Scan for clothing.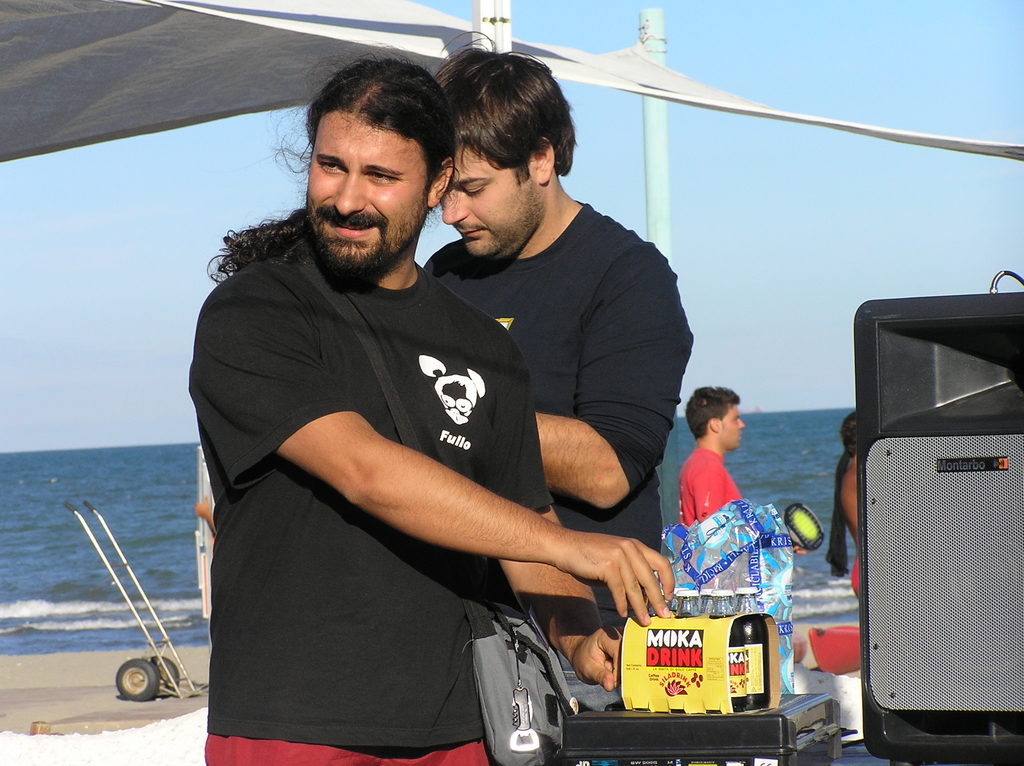
Scan result: left=678, top=437, right=746, bottom=531.
